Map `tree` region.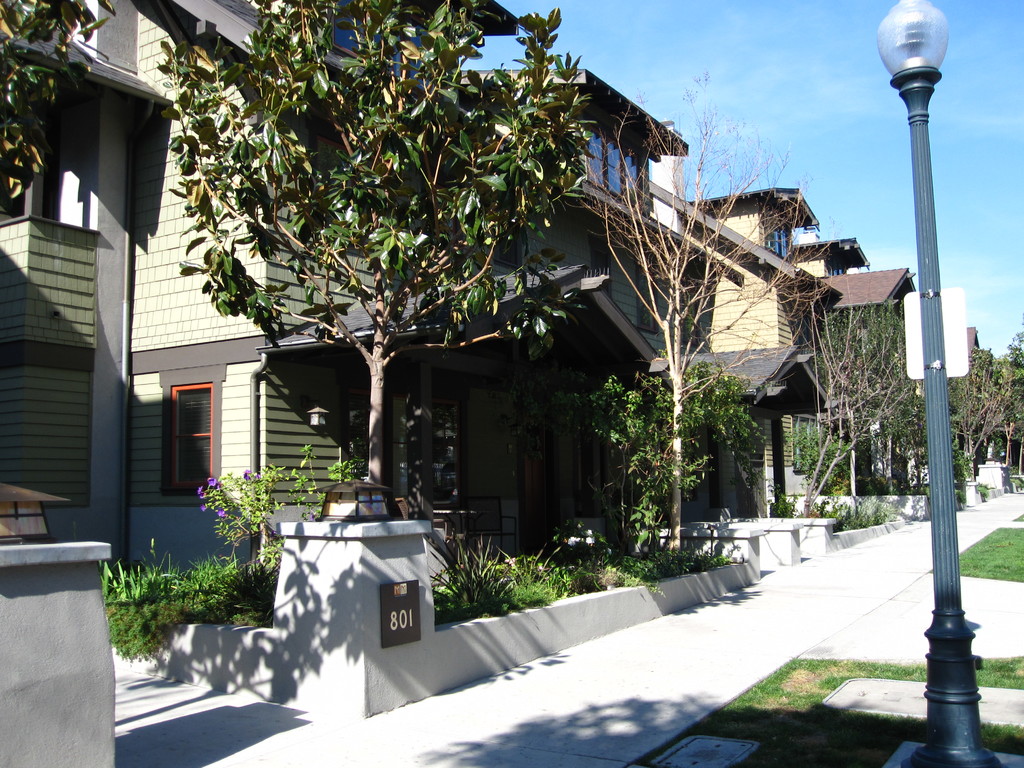
Mapped to [x1=0, y1=0, x2=120, y2=209].
